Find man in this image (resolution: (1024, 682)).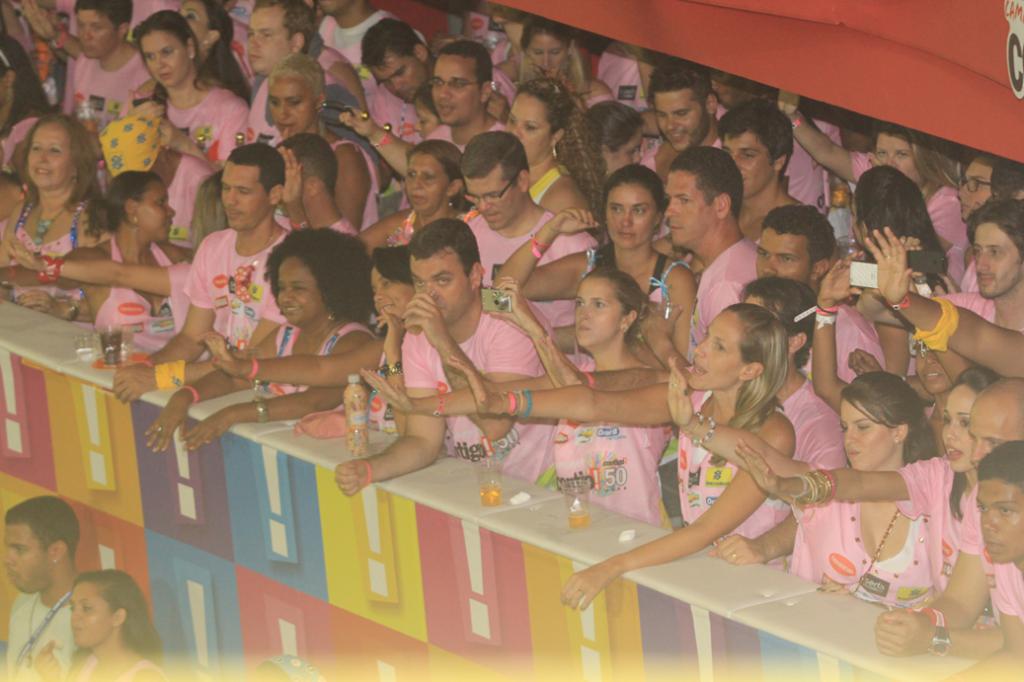
left=649, top=61, right=727, bottom=171.
